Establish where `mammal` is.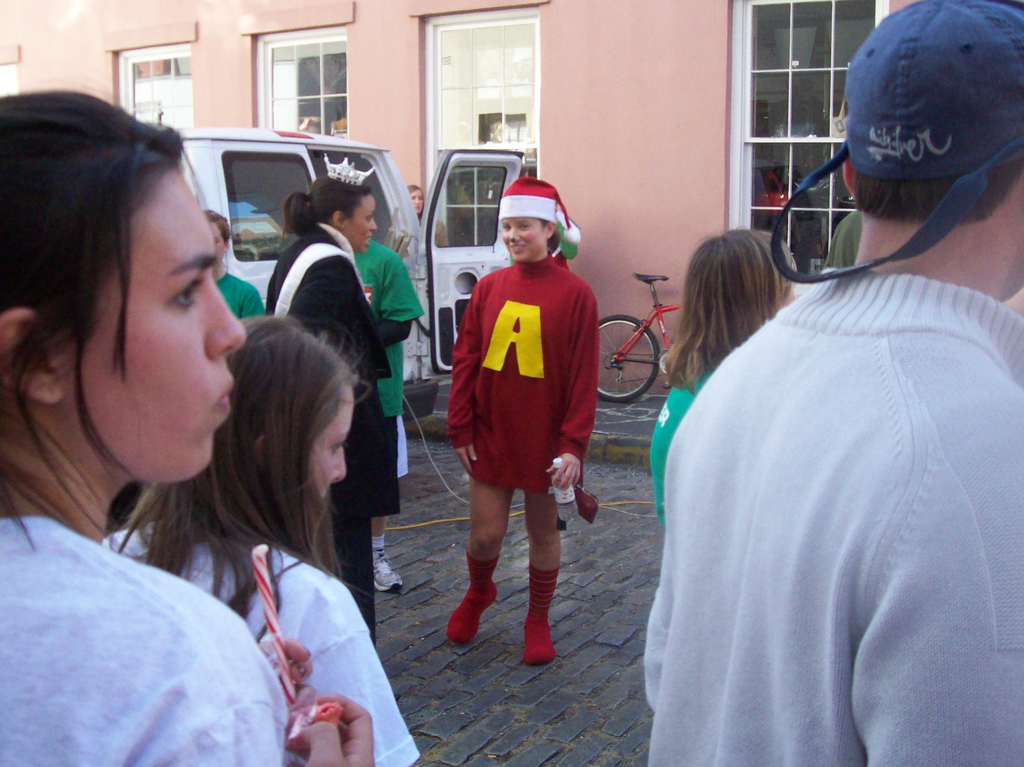
Established at box=[343, 232, 421, 594].
